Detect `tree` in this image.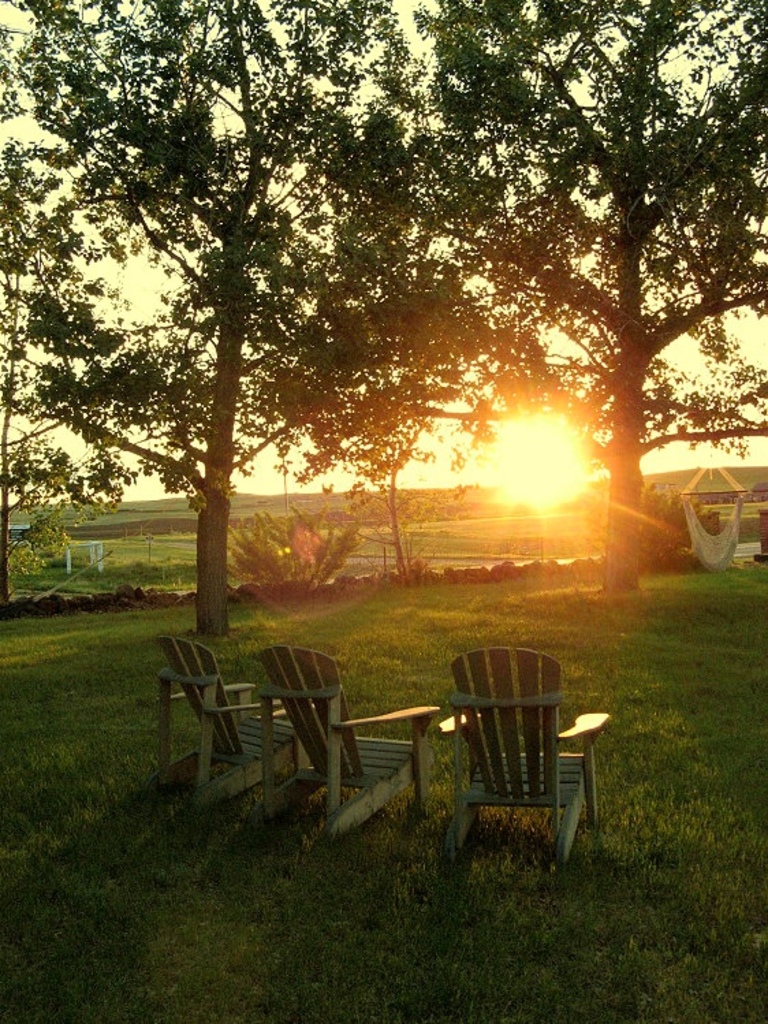
Detection: (left=7, top=0, right=465, bottom=640).
